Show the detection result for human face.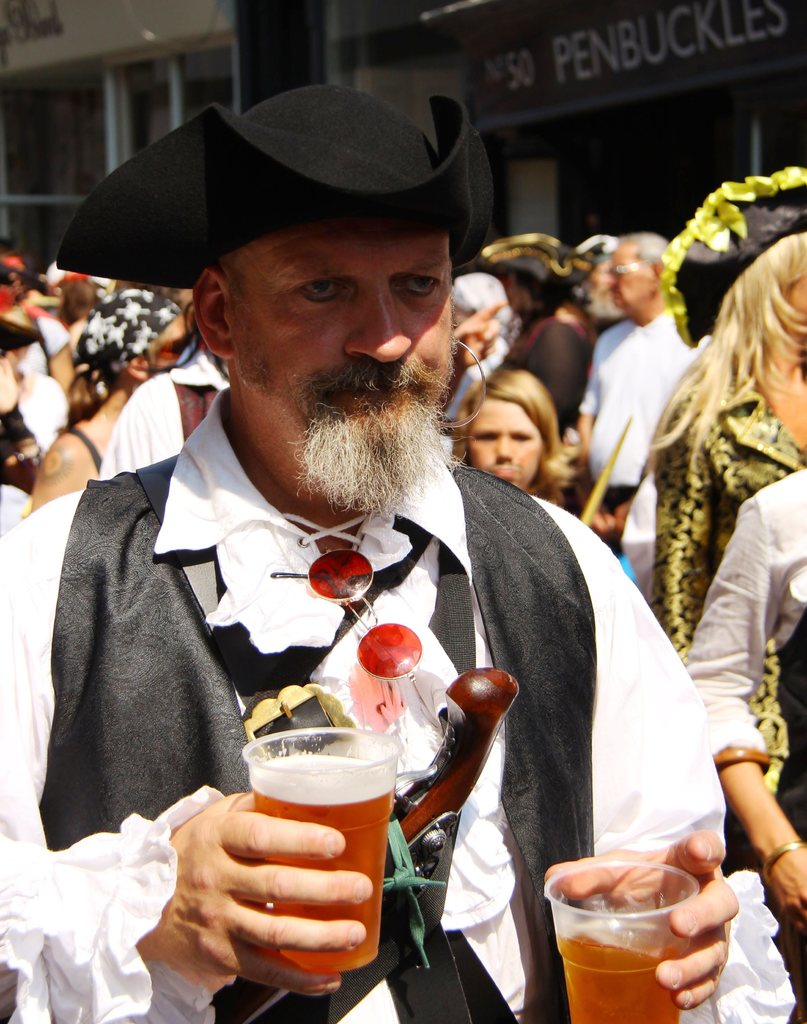
606 236 656 316.
